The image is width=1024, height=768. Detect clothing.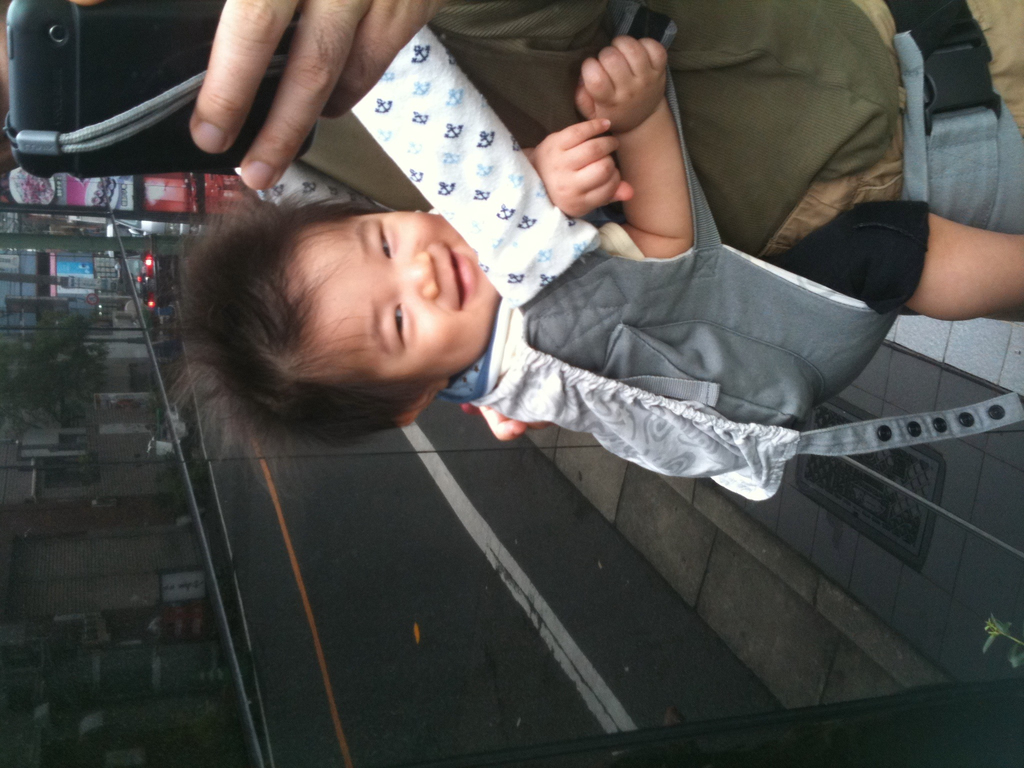
Detection: 287/2/1023/244.
